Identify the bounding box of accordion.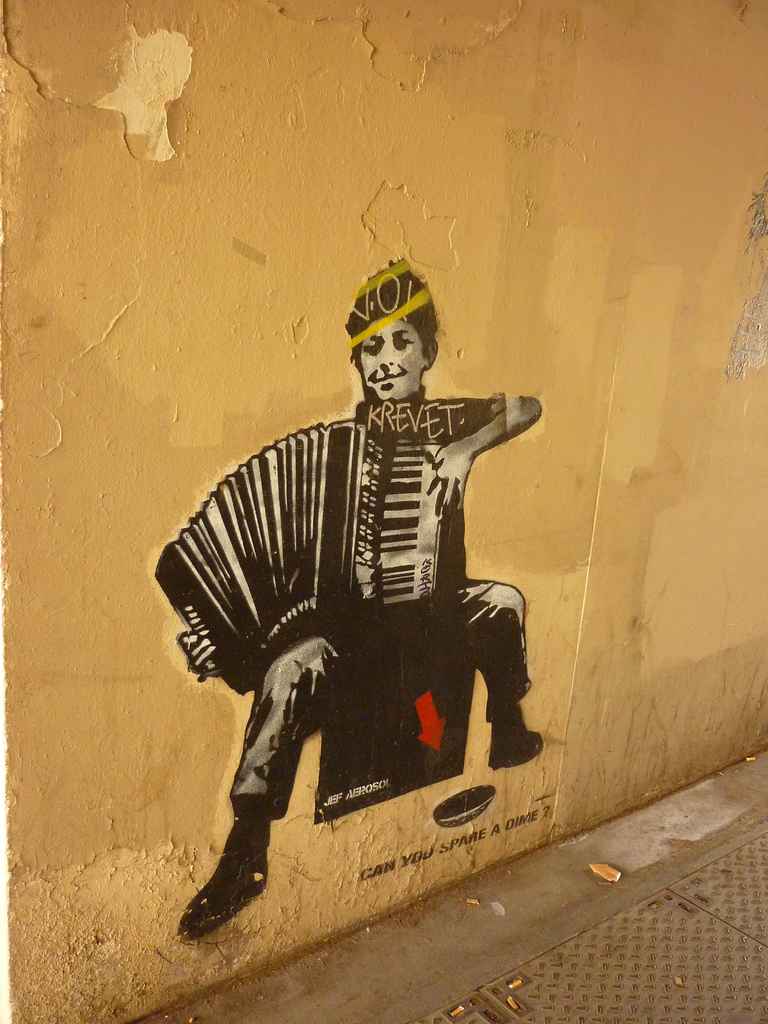
[143,427,445,690].
